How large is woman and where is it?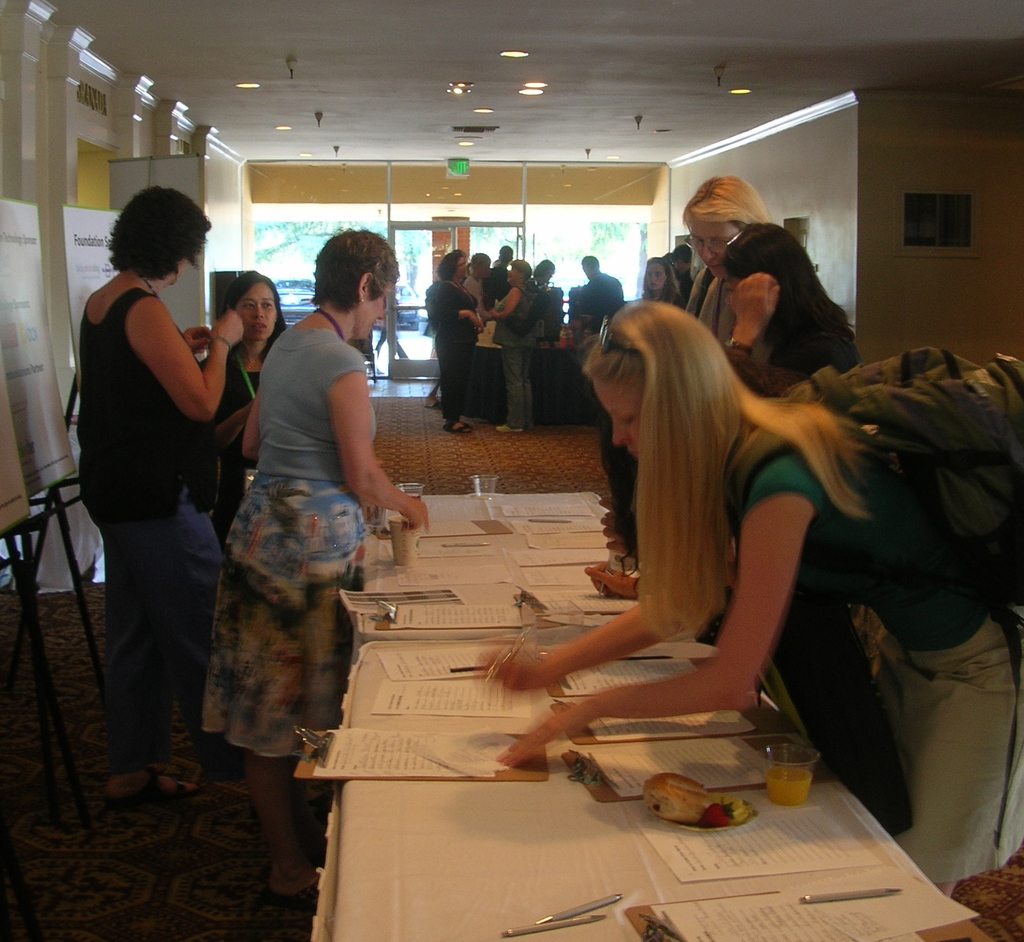
Bounding box: (left=717, top=220, right=863, bottom=412).
